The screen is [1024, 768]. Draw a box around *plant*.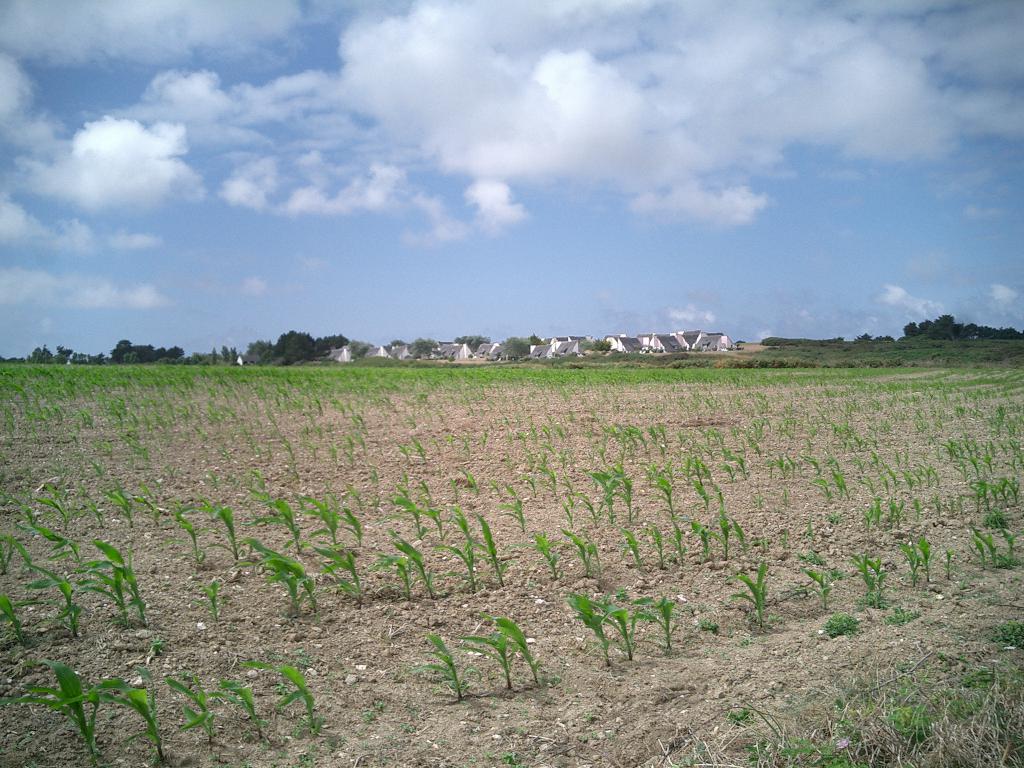
[821, 605, 858, 641].
